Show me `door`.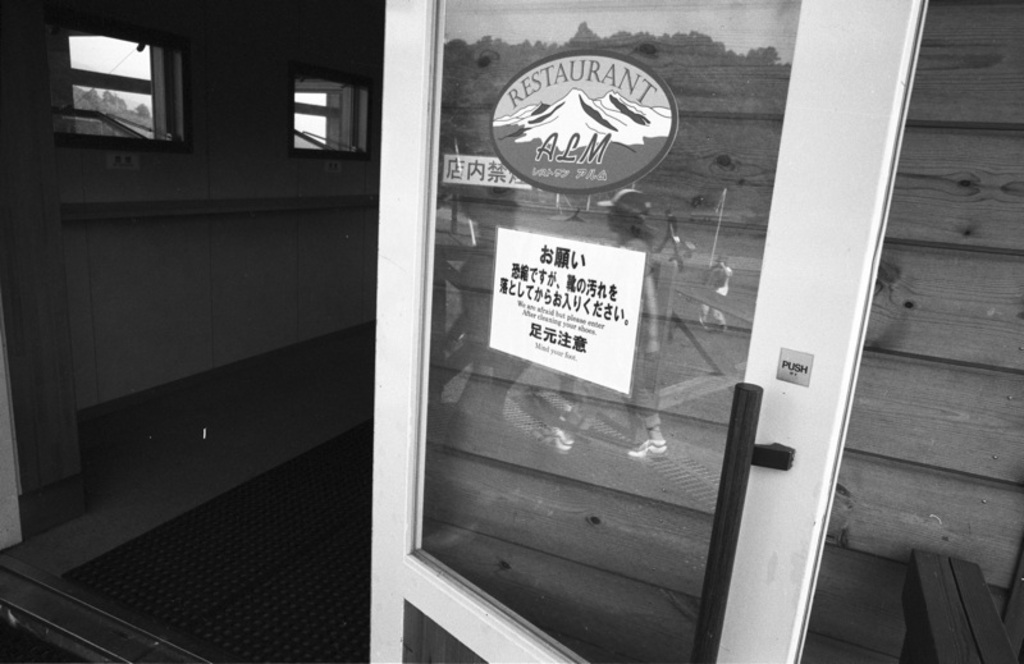
`door` is here: (left=362, top=0, right=927, bottom=663).
